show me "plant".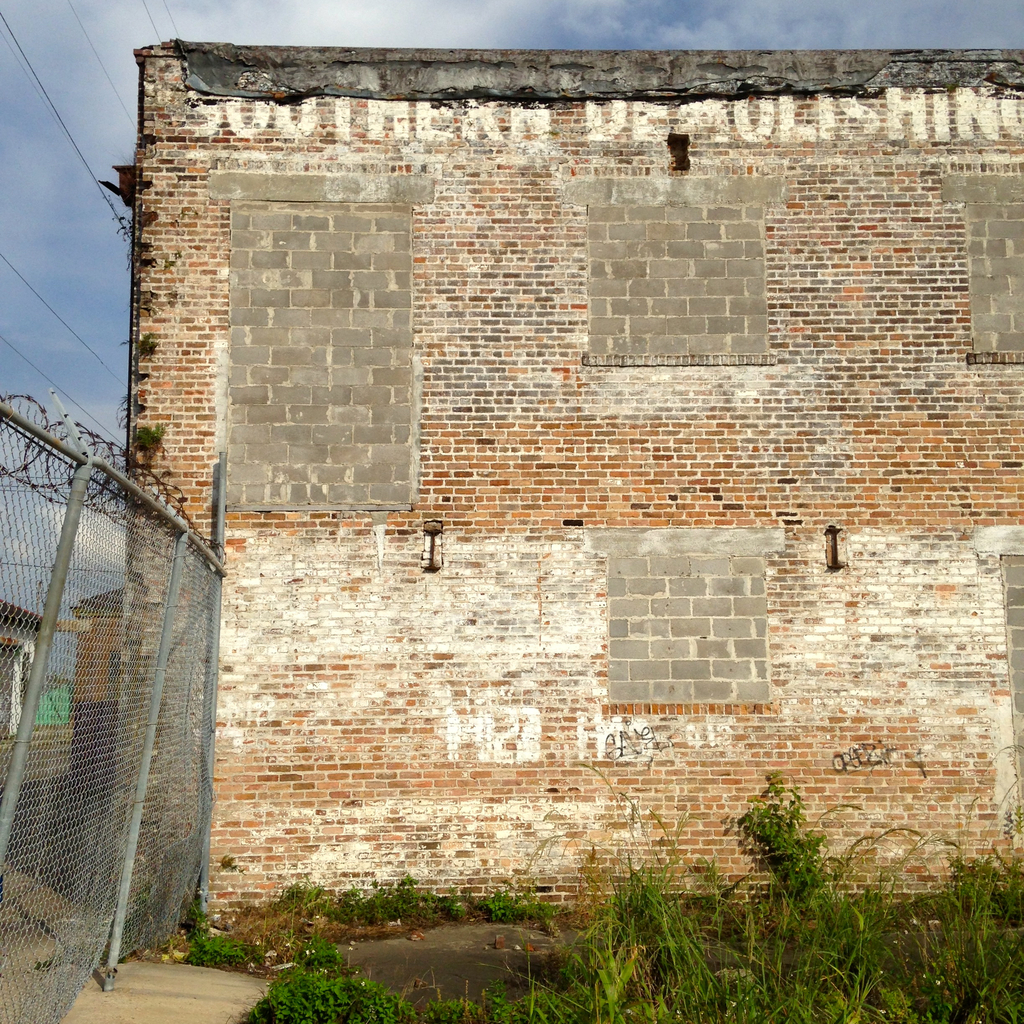
"plant" is here: region(292, 929, 363, 974).
